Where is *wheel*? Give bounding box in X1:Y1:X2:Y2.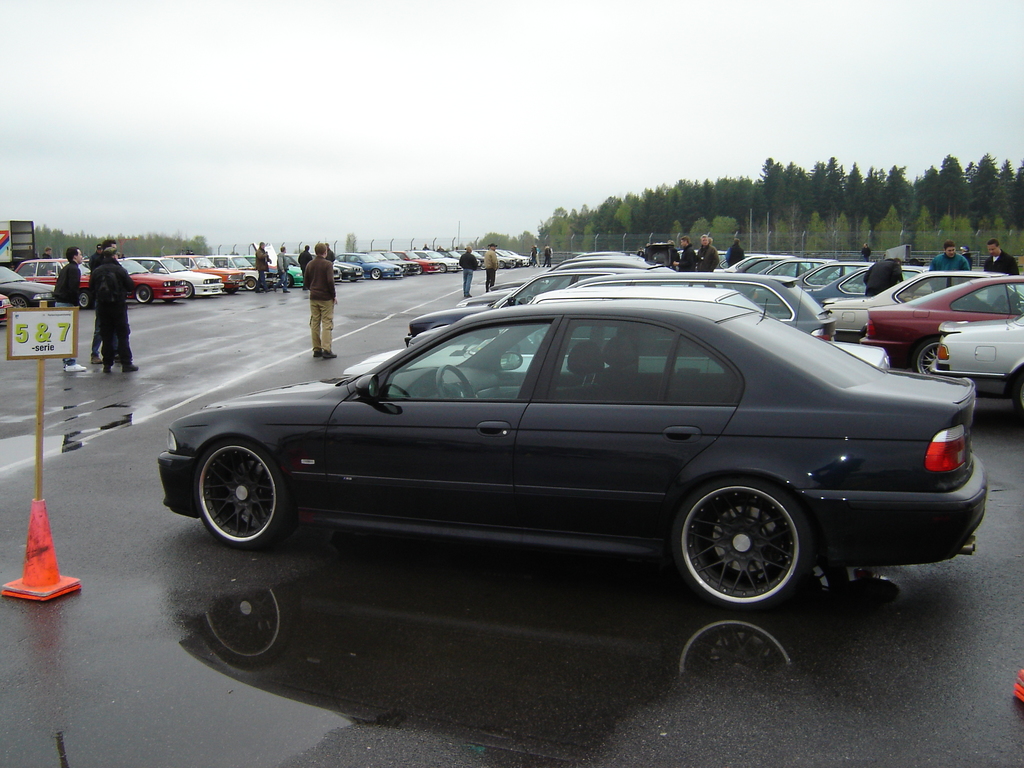
418:266:424:275.
